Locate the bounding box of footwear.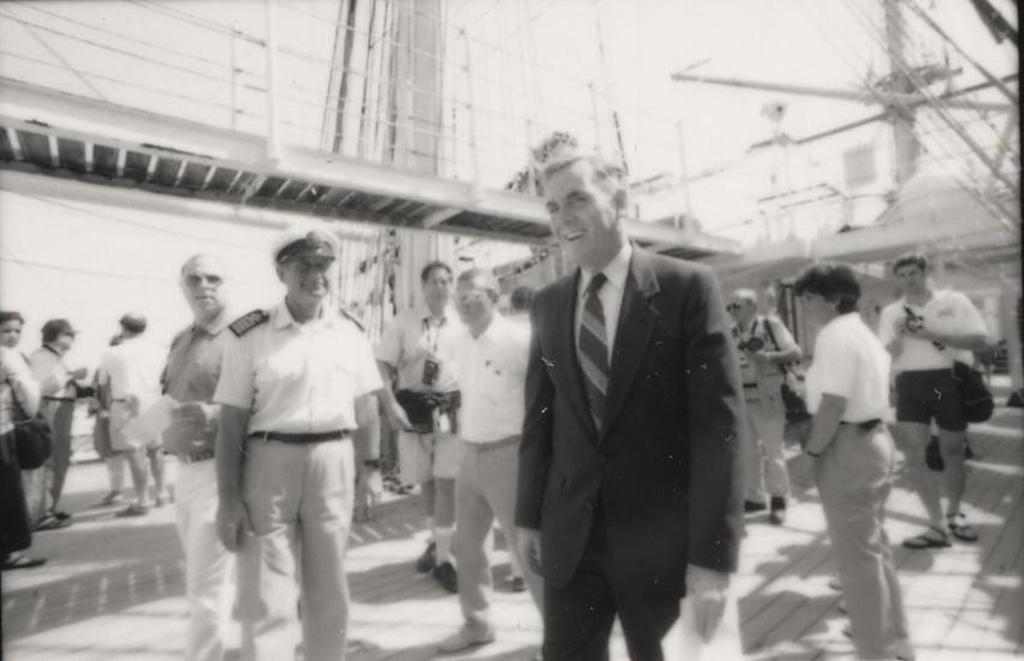
Bounding box: crop(418, 543, 450, 573).
